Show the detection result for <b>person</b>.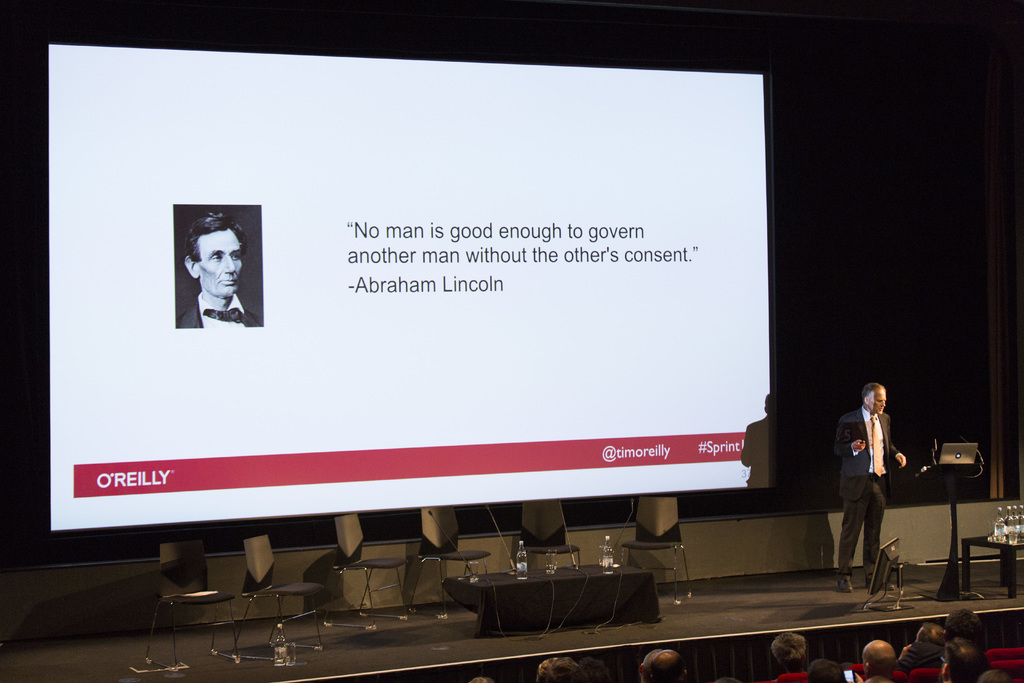
[845,370,917,596].
